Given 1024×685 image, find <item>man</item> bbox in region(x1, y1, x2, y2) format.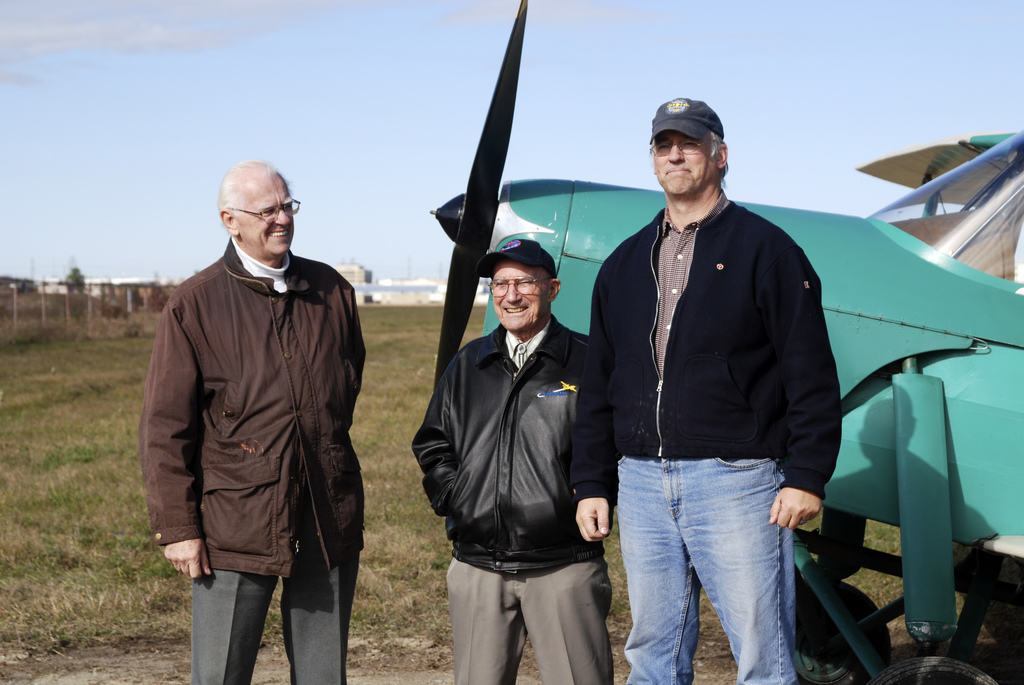
region(573, 95, 845, 684).
